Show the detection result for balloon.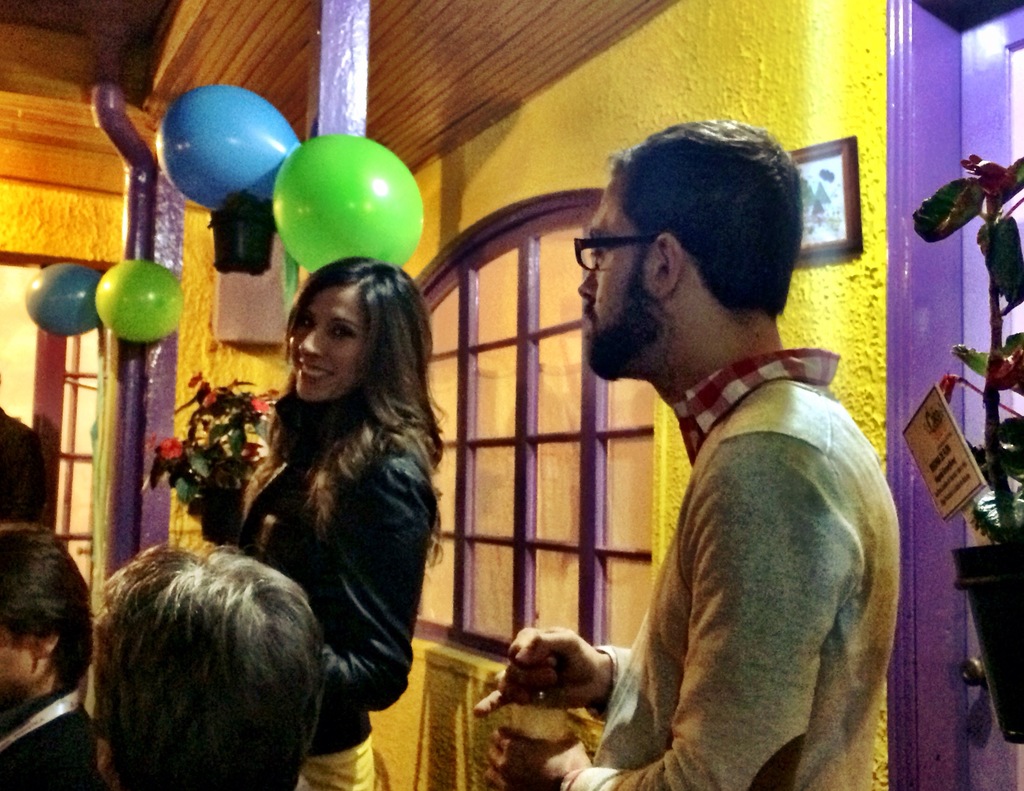
left=275, top=131, right=423, bottom=269.
